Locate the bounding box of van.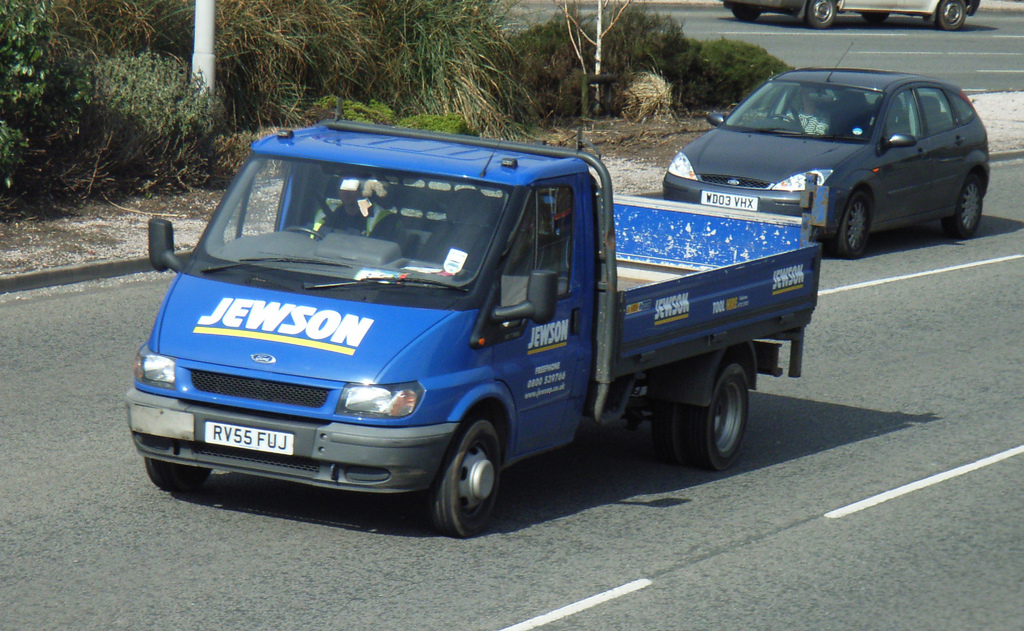
Bounding box: 123 98 837 539.
